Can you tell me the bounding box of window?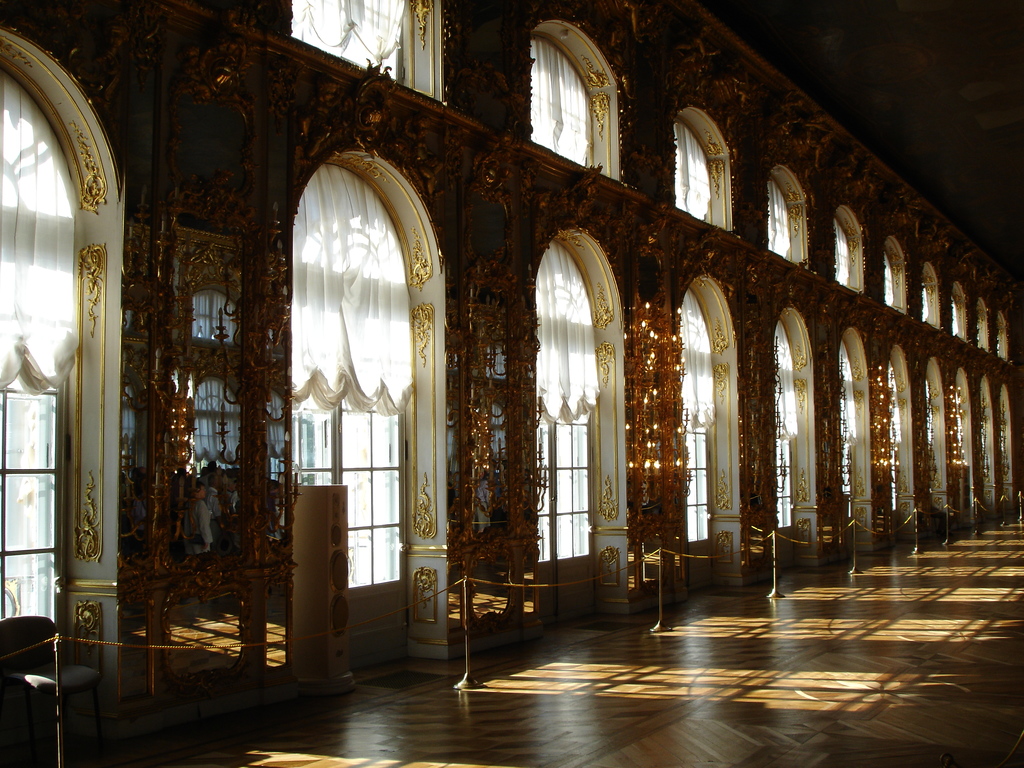
rect(674, 113, 735, 220).
